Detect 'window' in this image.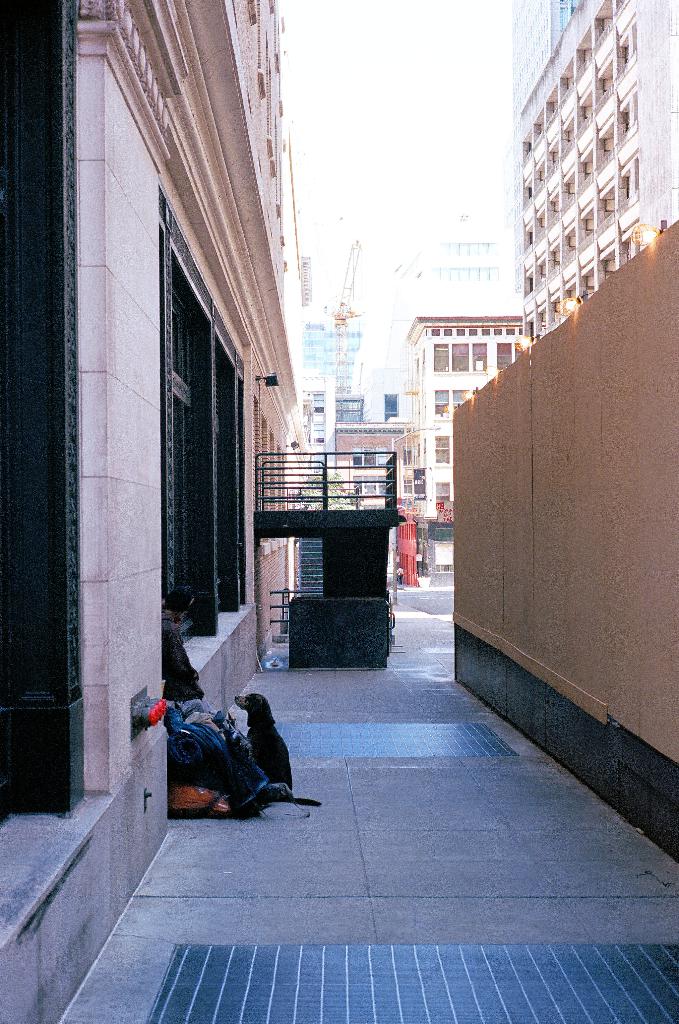
Detection: box(505, 331, 512, 334).
